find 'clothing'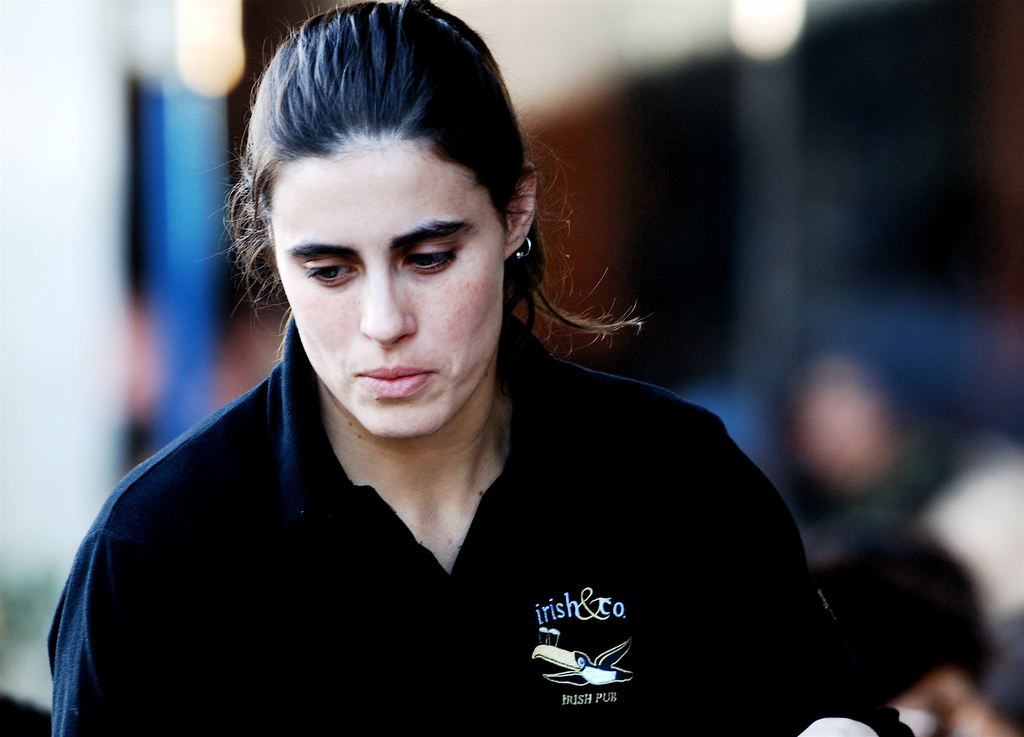
<box>30,351,877,715</box>
